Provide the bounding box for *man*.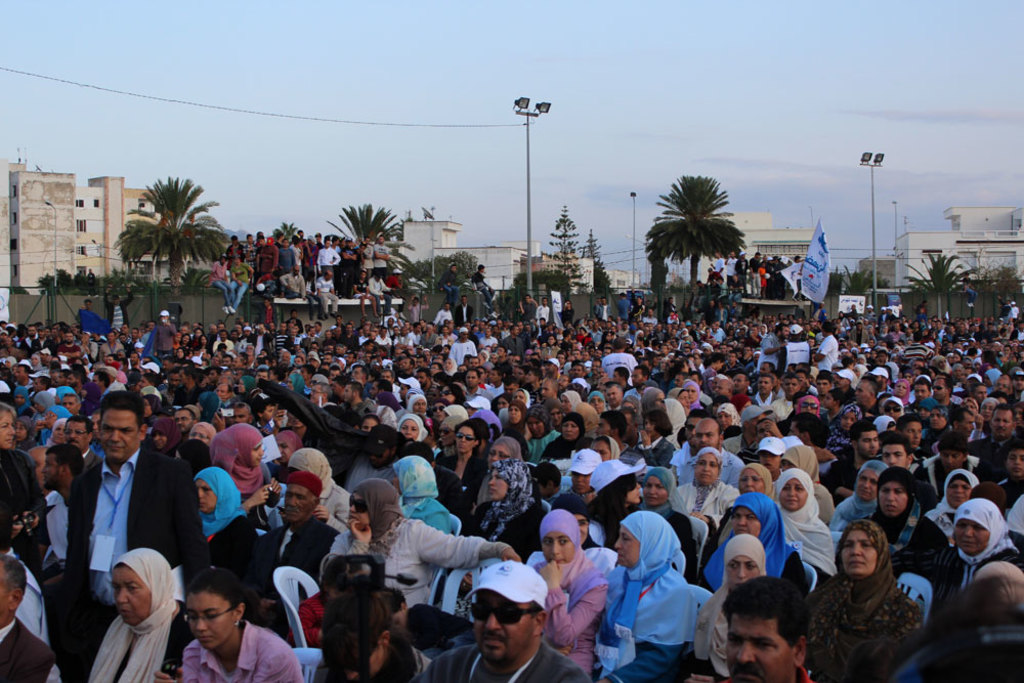
422/560/594/682.
